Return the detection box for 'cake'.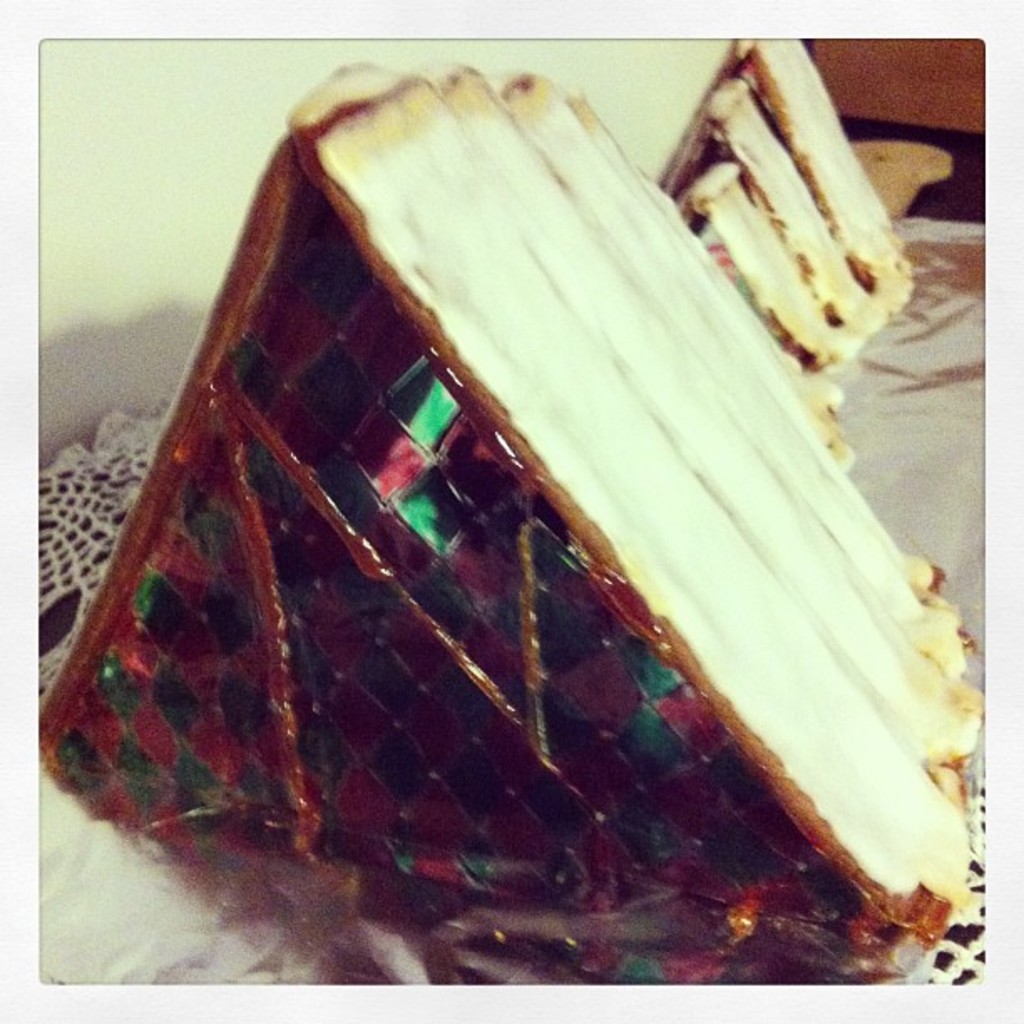
[x1=42, y1=54, x2=982, y2=984].
